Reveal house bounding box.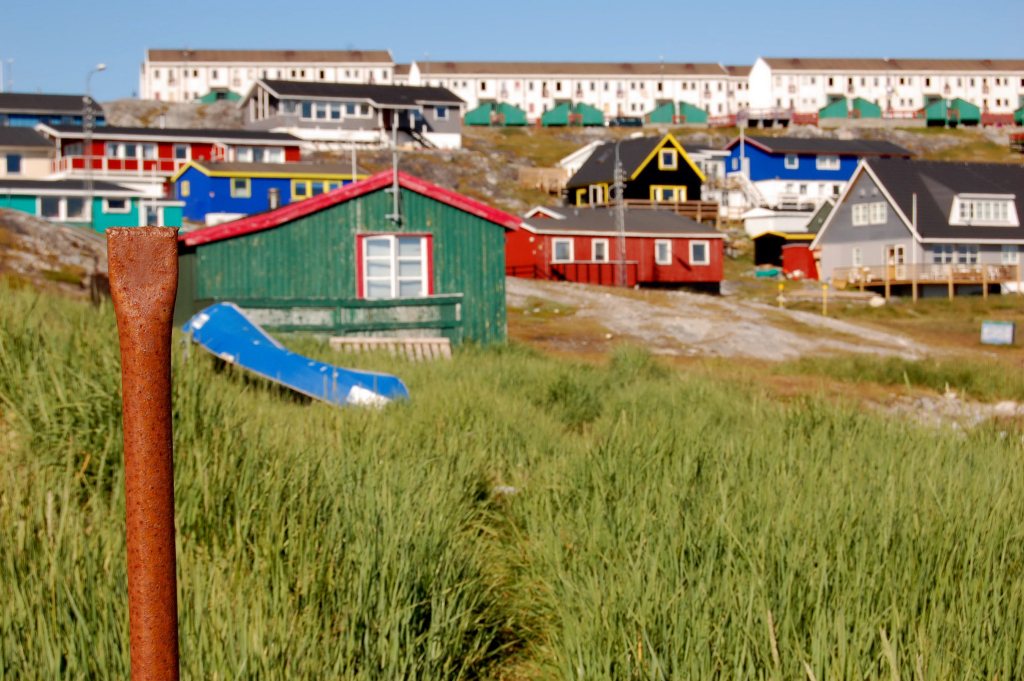
Revealed: x1=794 y1=127 x2=1000 y2=304.
